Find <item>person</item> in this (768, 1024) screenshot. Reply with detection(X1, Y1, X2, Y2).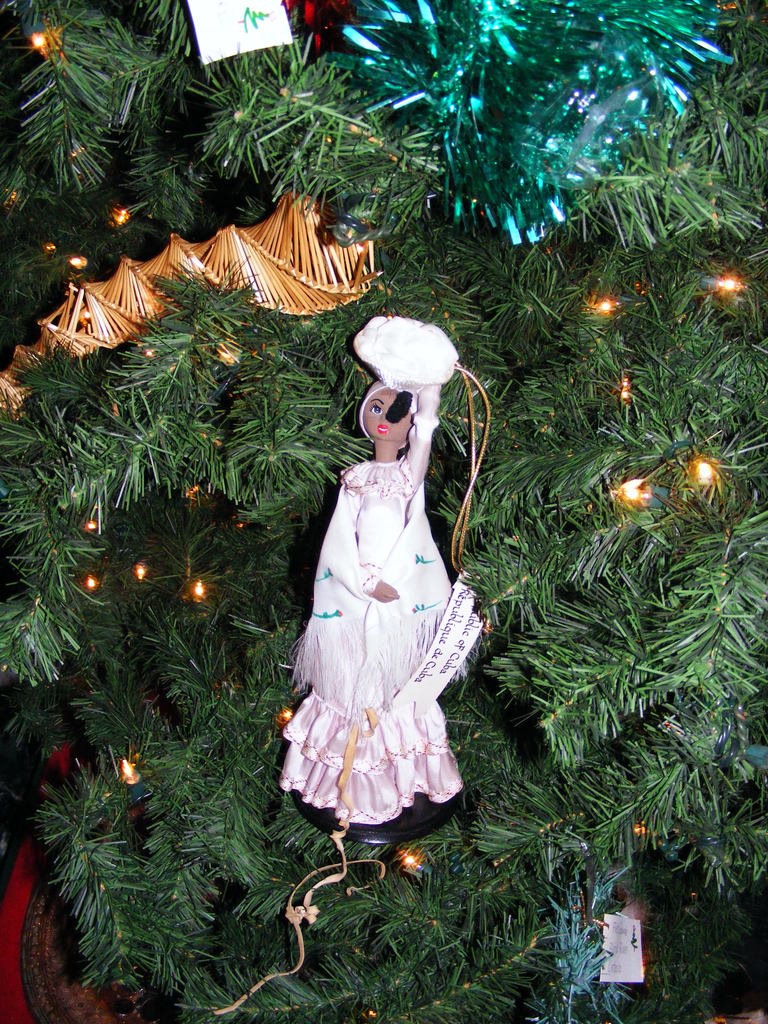
detection(276, 318, 467, 833).
